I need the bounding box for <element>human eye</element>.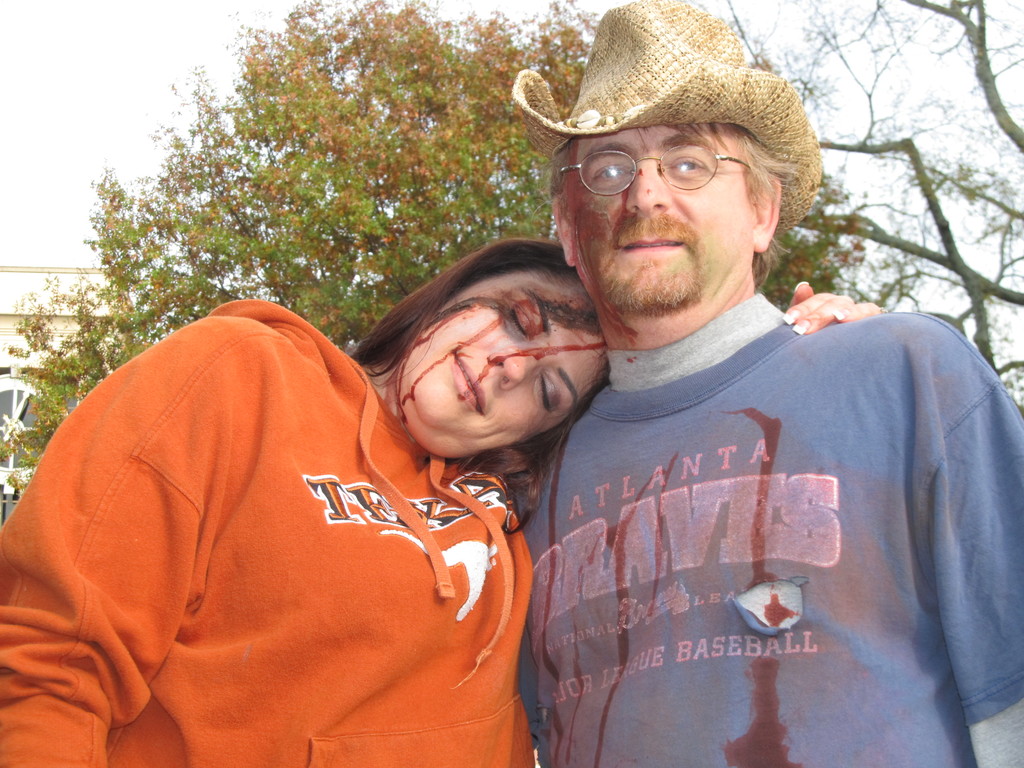
Here it is: box=[593, 162, 631, 183].
